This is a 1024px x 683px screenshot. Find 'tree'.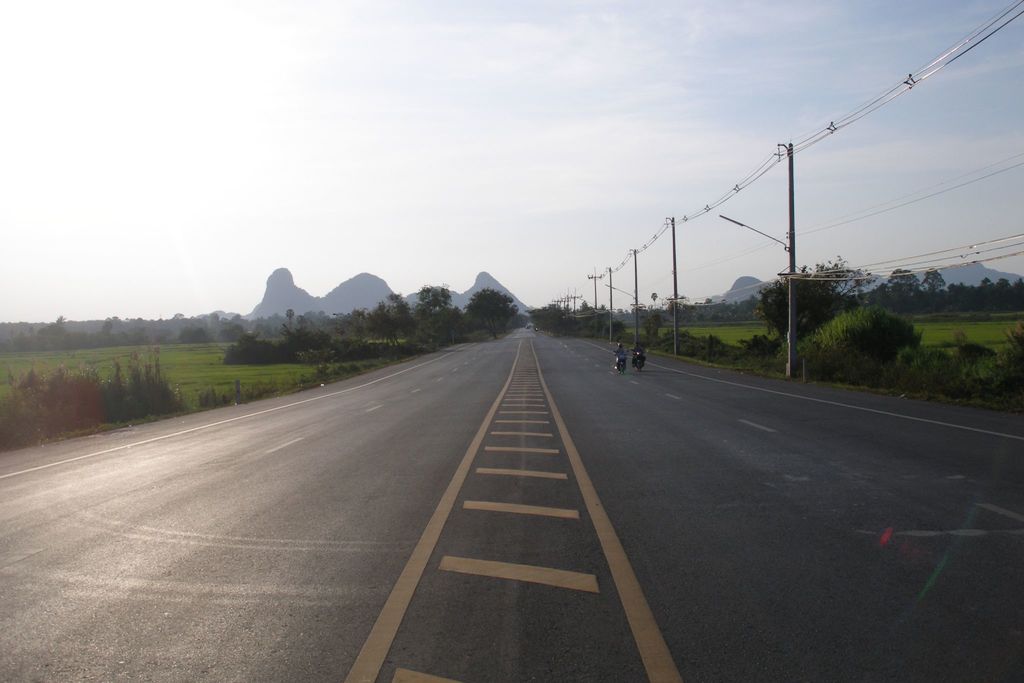
Bounding box: rect(749, 256, 851, 347).
